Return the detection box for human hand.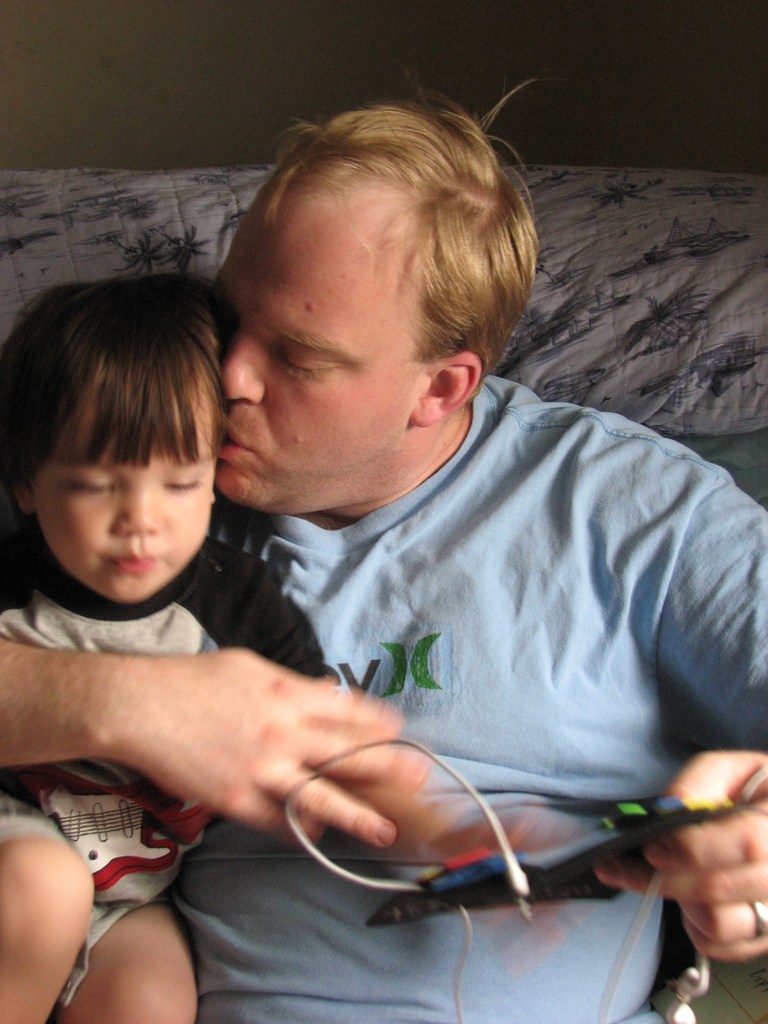
bbox=[99, 652, 428, 858].
